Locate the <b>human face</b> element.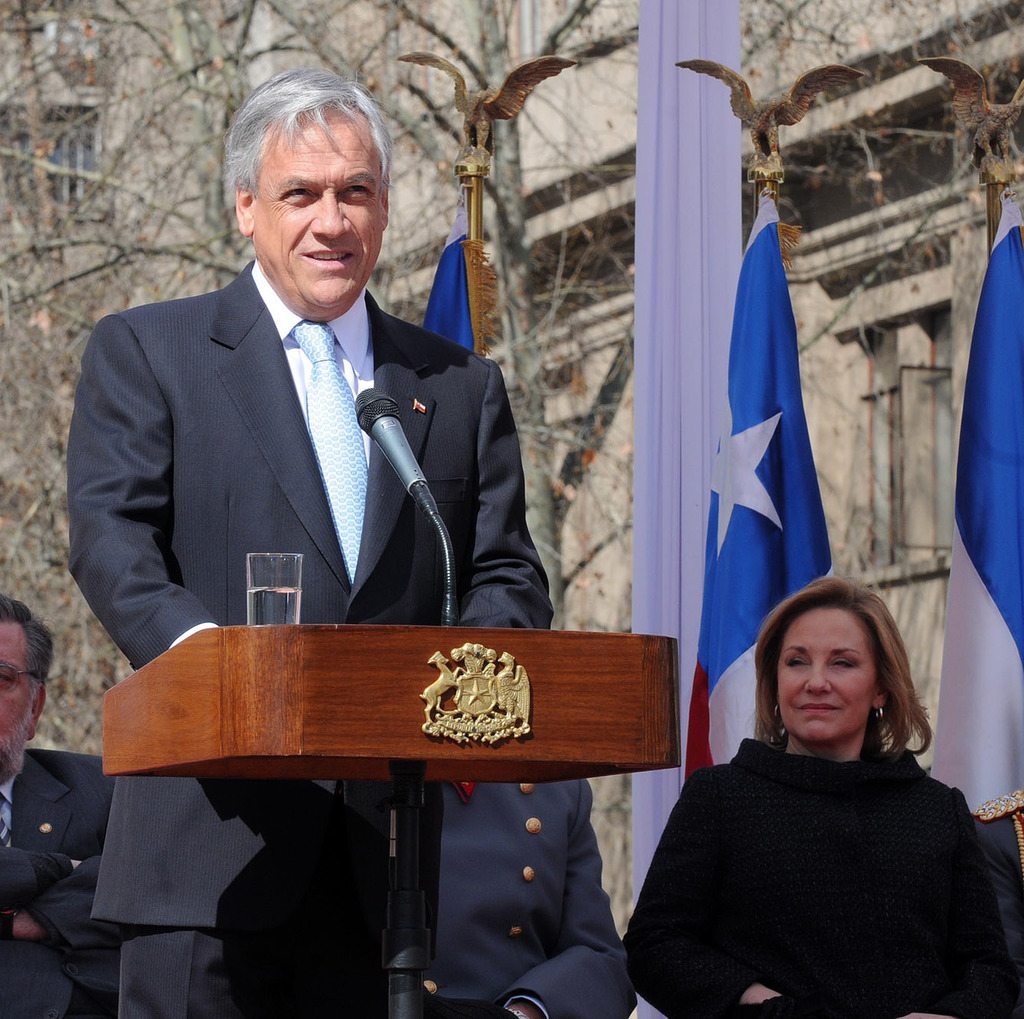
Element bbox: l=0, t=625, r=35, b=756.
